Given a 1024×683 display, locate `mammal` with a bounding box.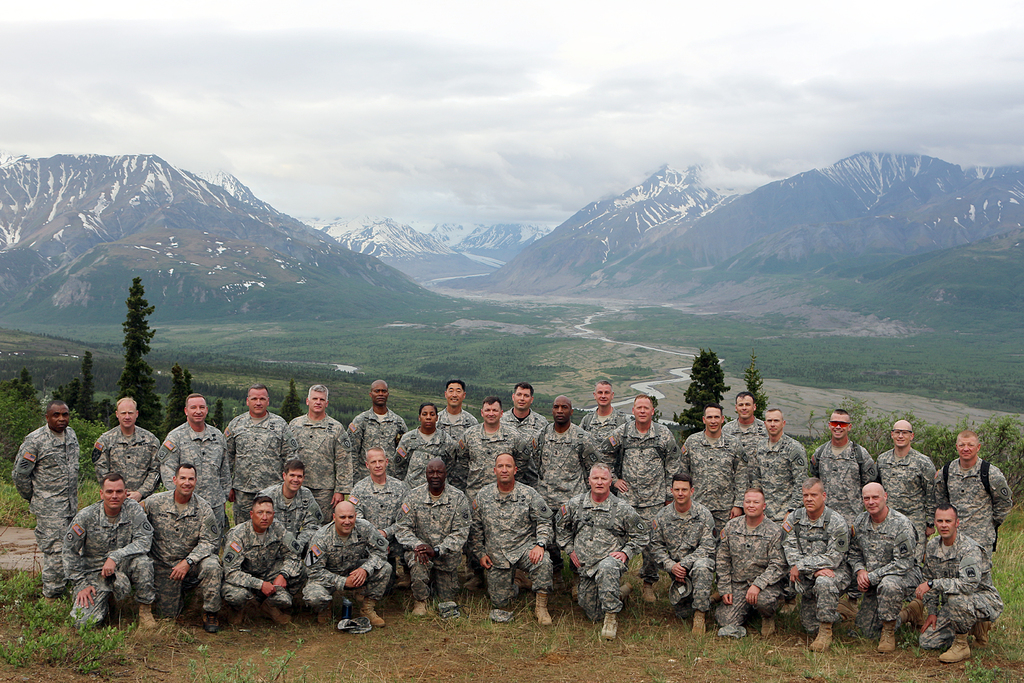
Located: 935:429:1014:565.
